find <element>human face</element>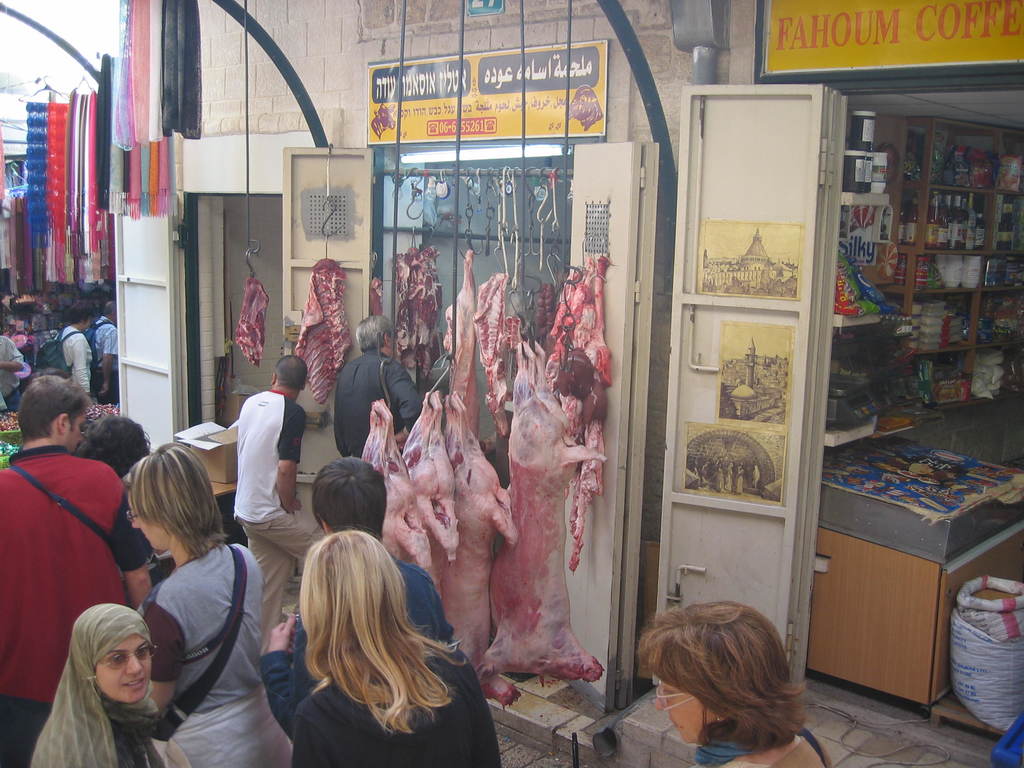
68:414:82:450
